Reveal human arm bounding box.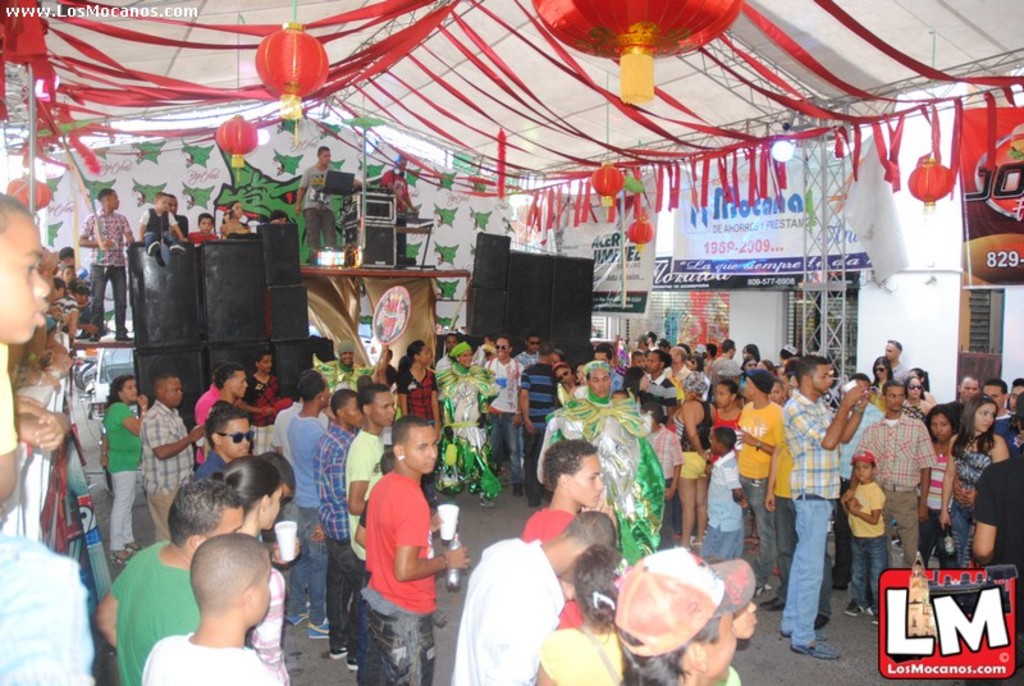
Revealed: {"left": 778, "top": 378, "right": 869, "bottom": 457}.
